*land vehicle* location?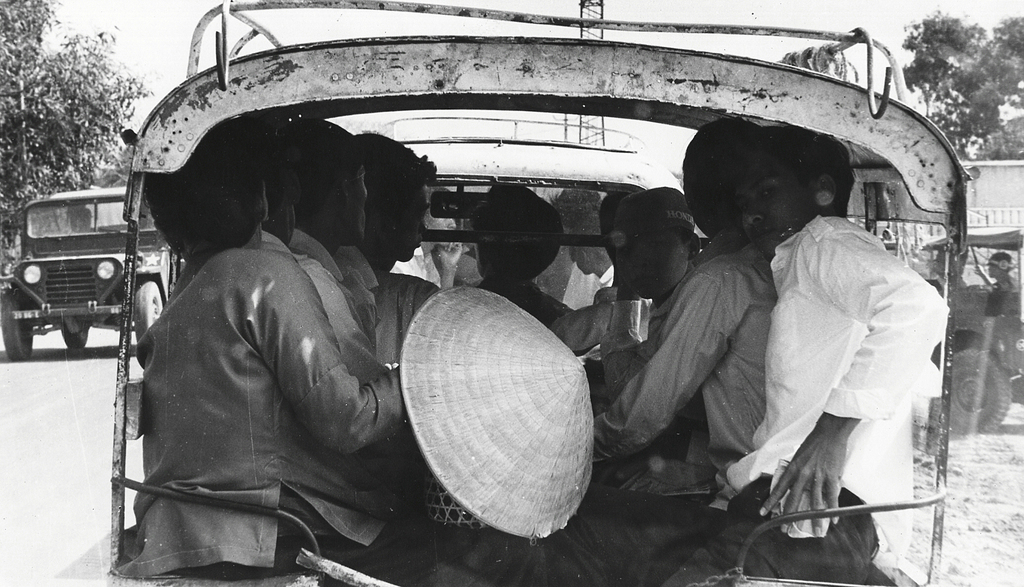
pyautogui.locateOnScreen(922, 225, 1023, 430)
